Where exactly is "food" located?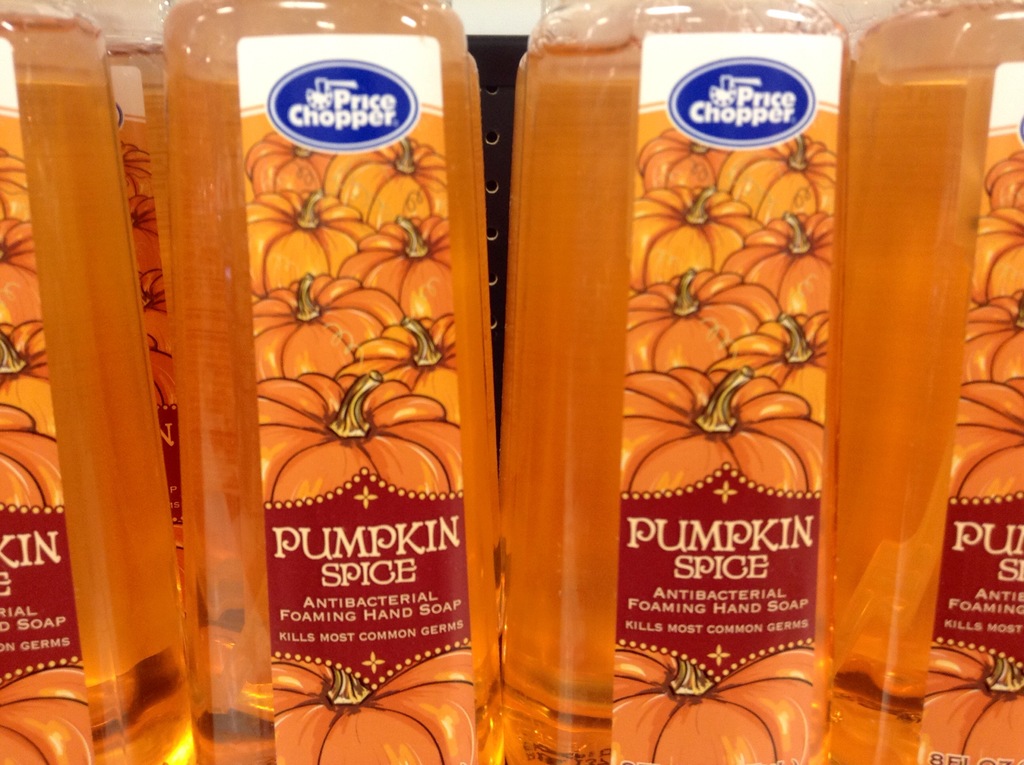
Its bounding box is region(339, 309, 460, 380).
